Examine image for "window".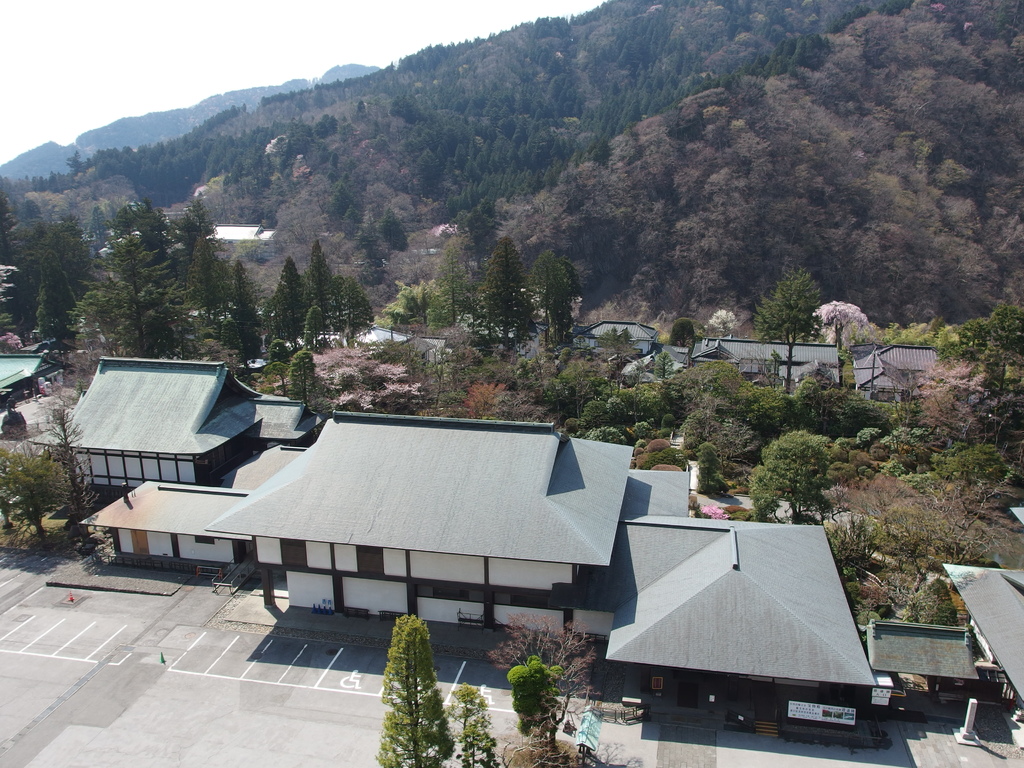
Examination result: 459:589:472:600.
